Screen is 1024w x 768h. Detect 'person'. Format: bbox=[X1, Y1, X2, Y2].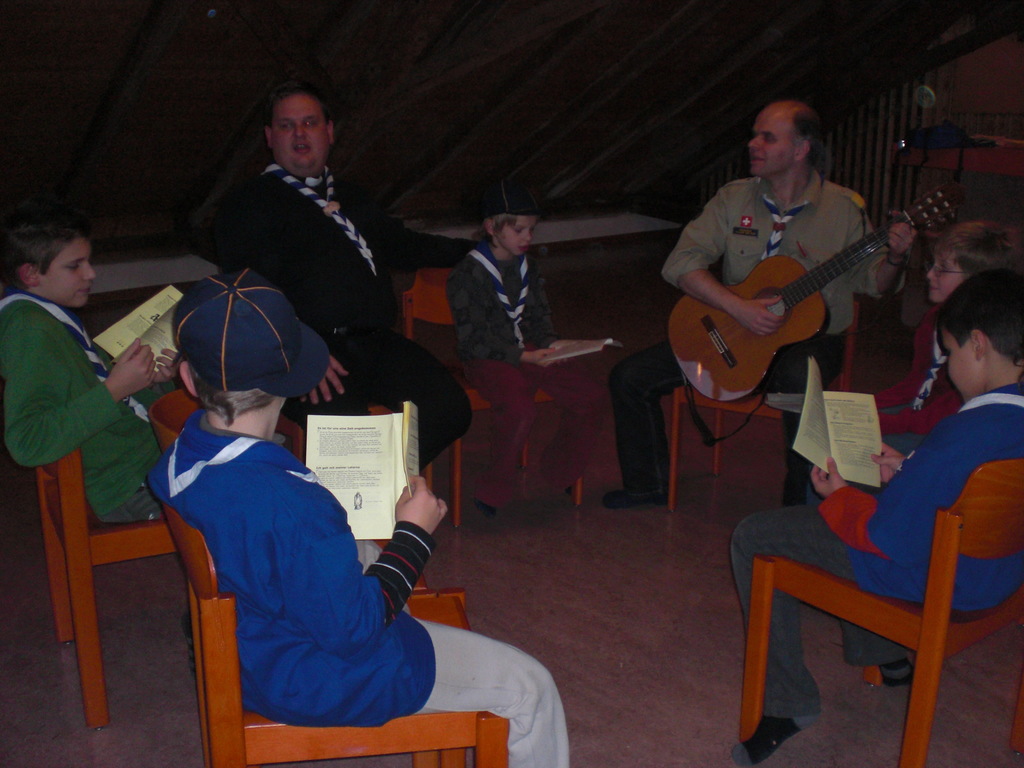
bbox=[654, 94, 904, 424].
